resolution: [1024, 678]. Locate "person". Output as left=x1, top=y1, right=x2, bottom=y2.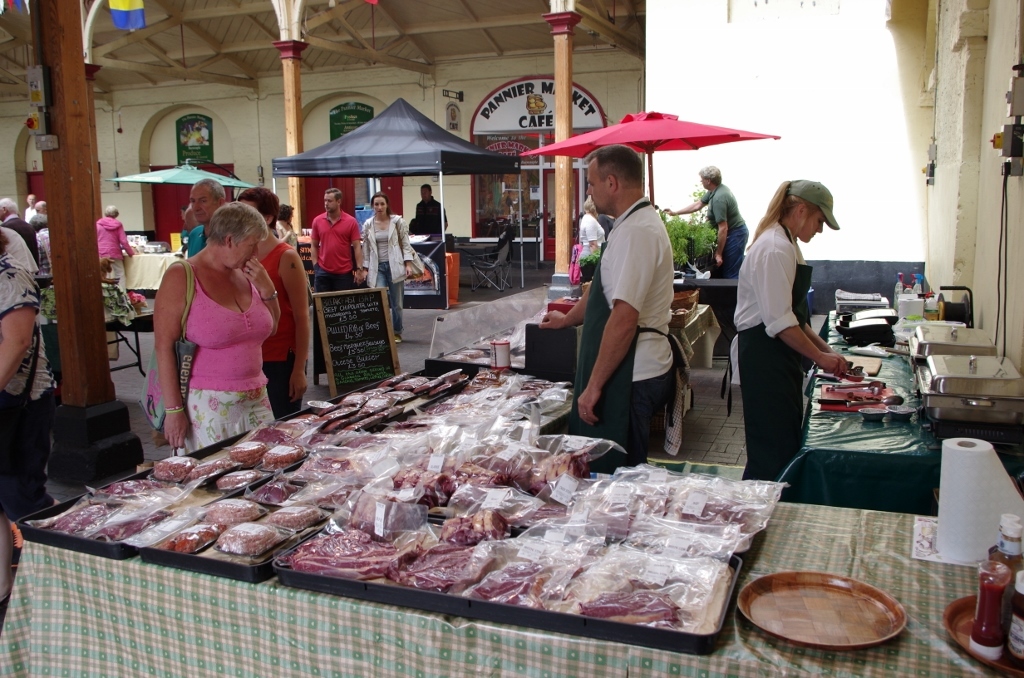
left=11, top=186, right=44, bottom=230.
